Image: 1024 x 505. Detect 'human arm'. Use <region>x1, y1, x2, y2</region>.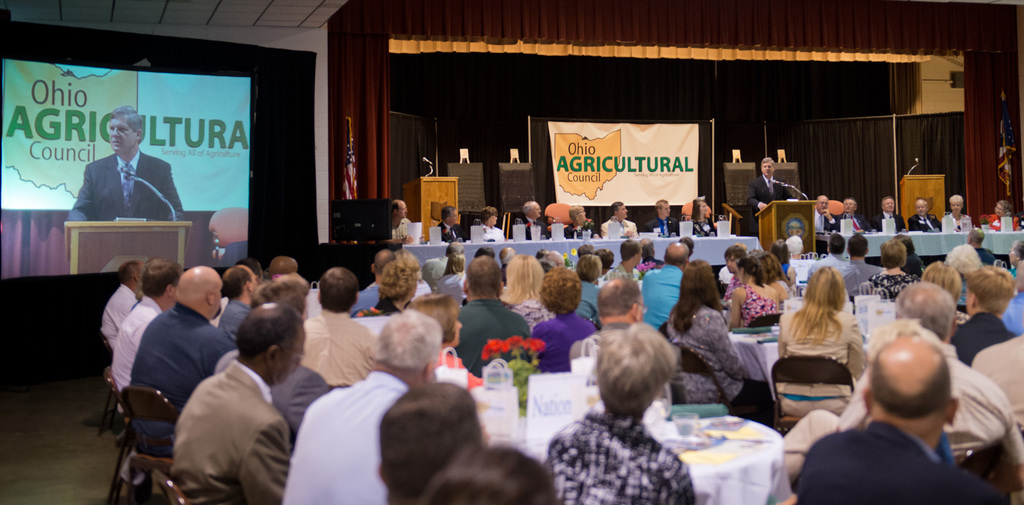
<region>60, 159, 91, 225</region>.
